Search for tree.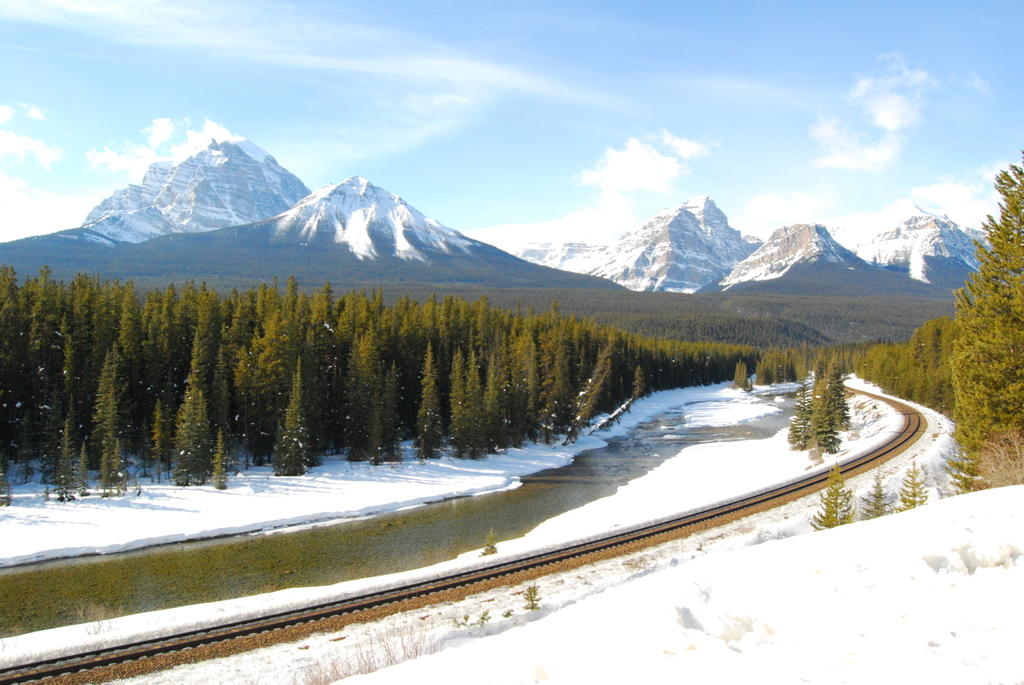
Found at 0 265 54 491.
